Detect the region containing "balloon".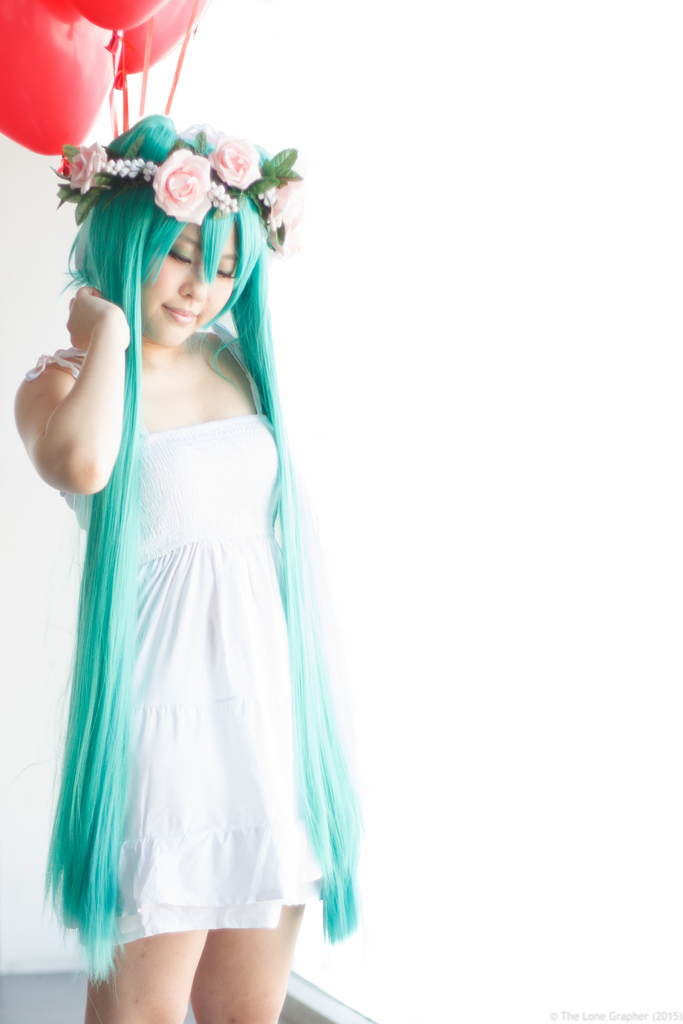
left=117, top=0, right=208, bottom=88.
